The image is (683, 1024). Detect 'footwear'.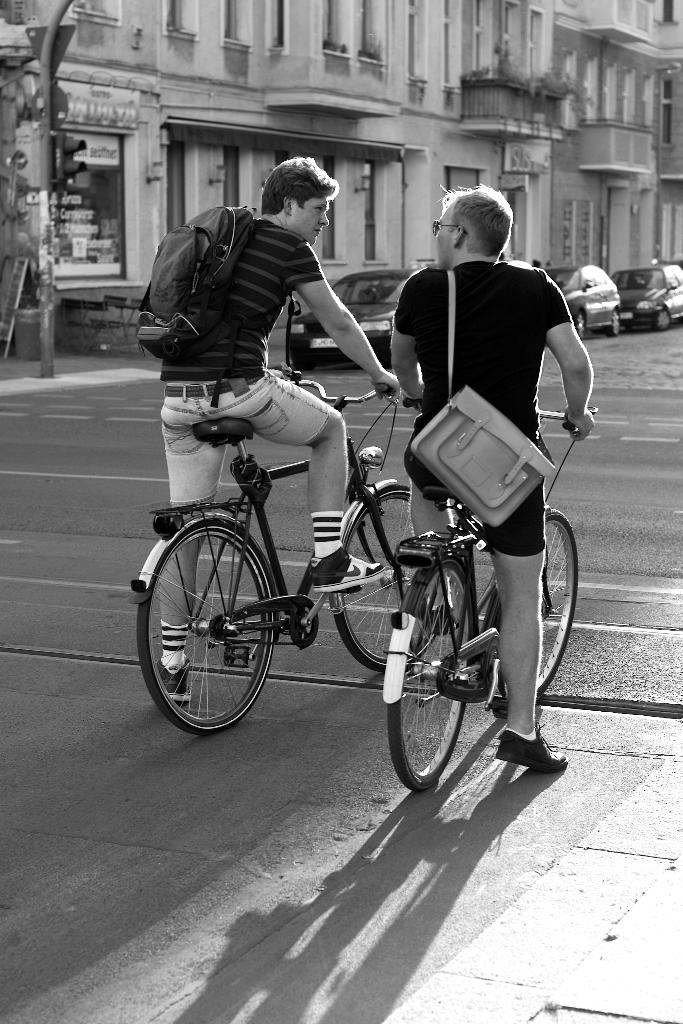
Detection: region(422, 597, 456, 639).
